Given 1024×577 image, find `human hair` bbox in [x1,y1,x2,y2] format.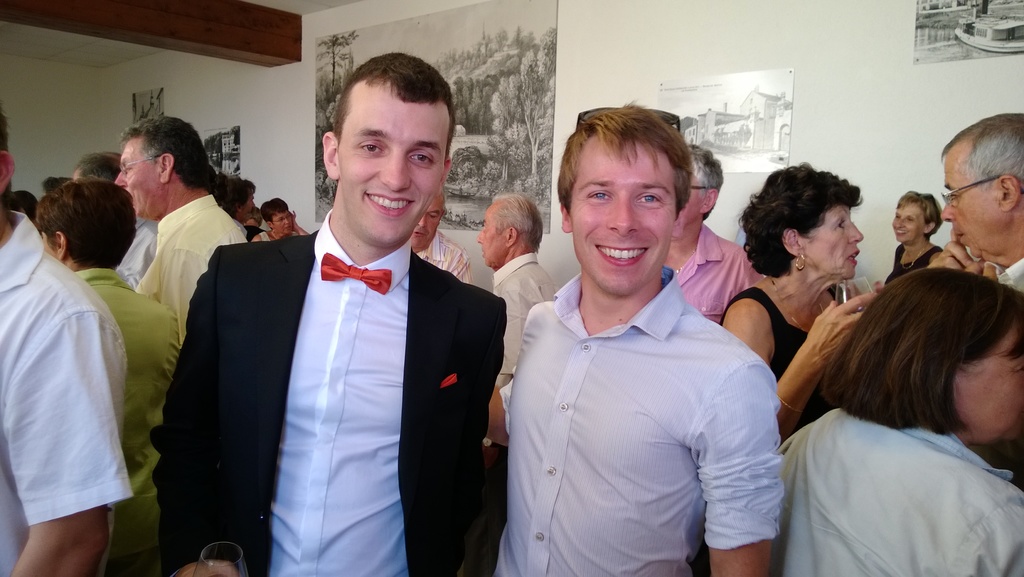
[259,194,289,226].
